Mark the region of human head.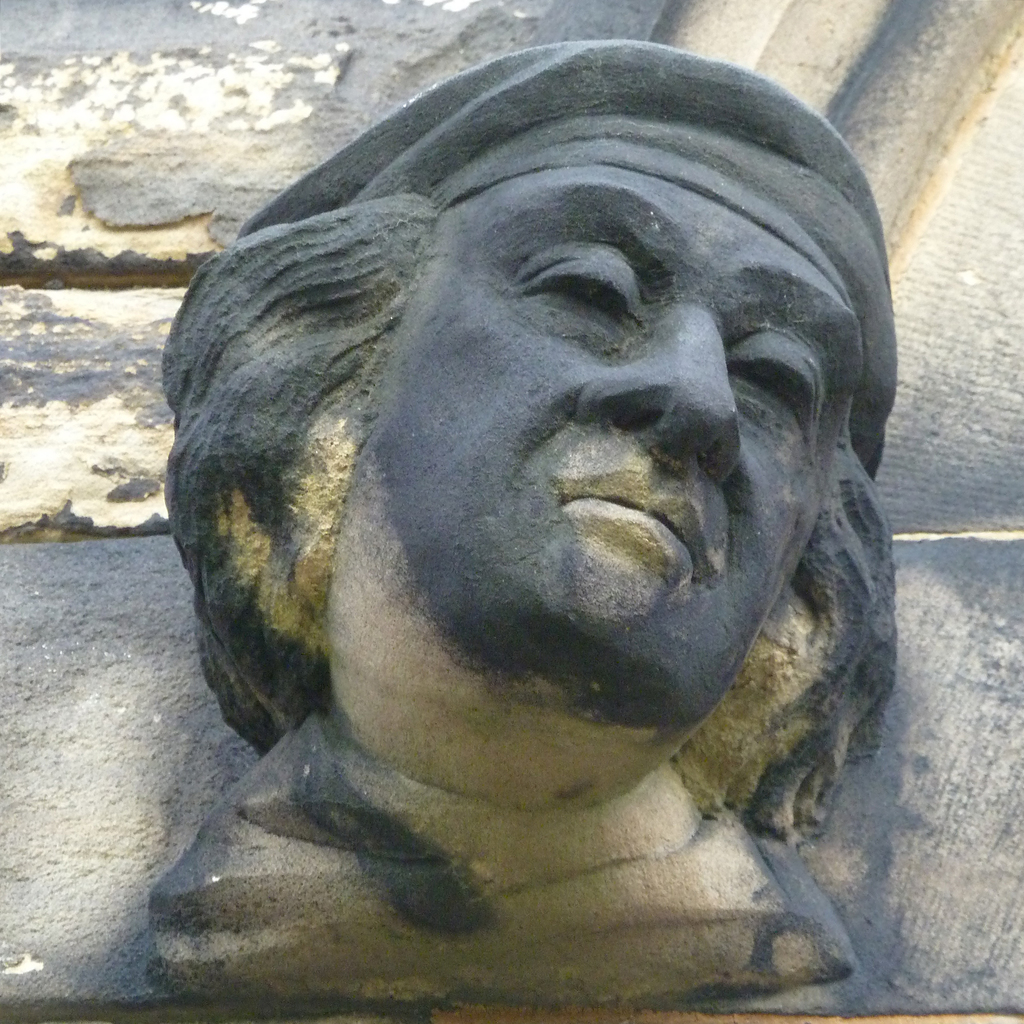
Region: pyautogui.locateOnScreen(147, 38, 903, 817).
